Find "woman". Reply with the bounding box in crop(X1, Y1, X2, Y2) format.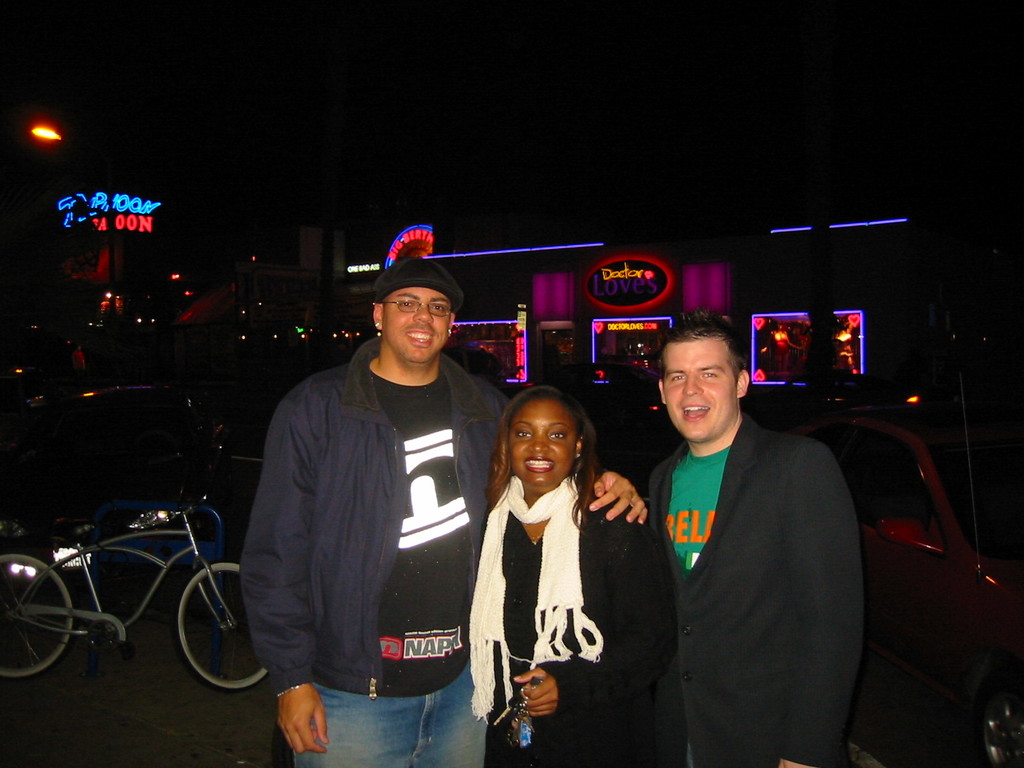
crop(460, 384, 666, 767).
